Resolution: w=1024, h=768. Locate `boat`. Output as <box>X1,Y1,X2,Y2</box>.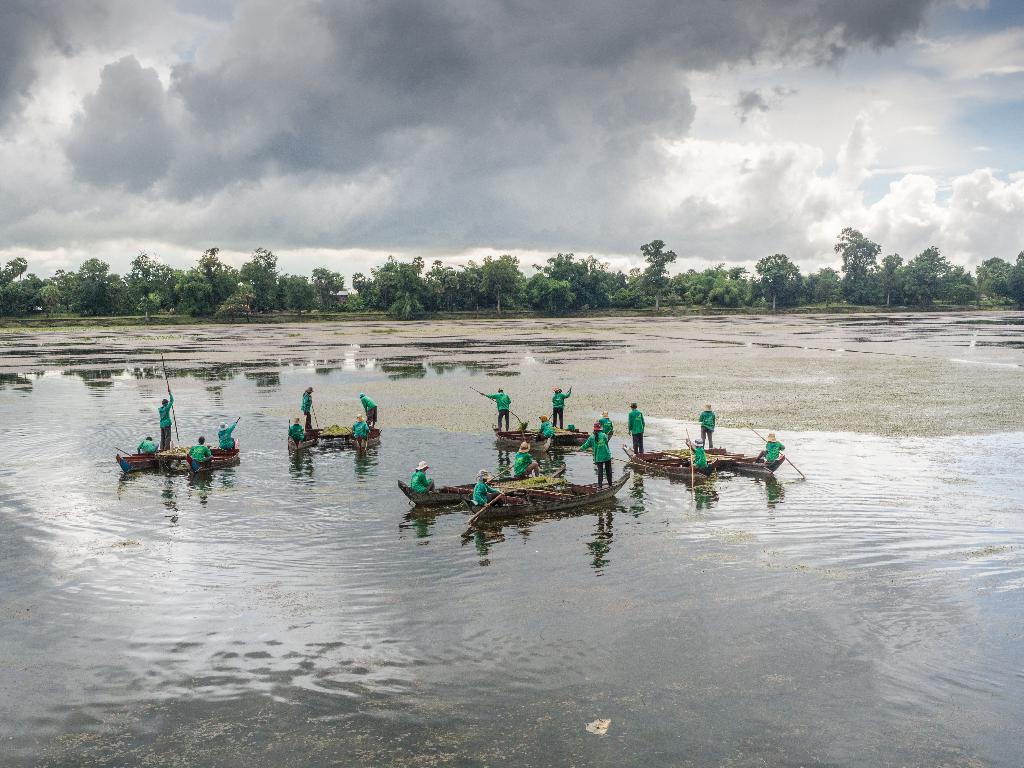
<box>399,452,538,515</box>.
